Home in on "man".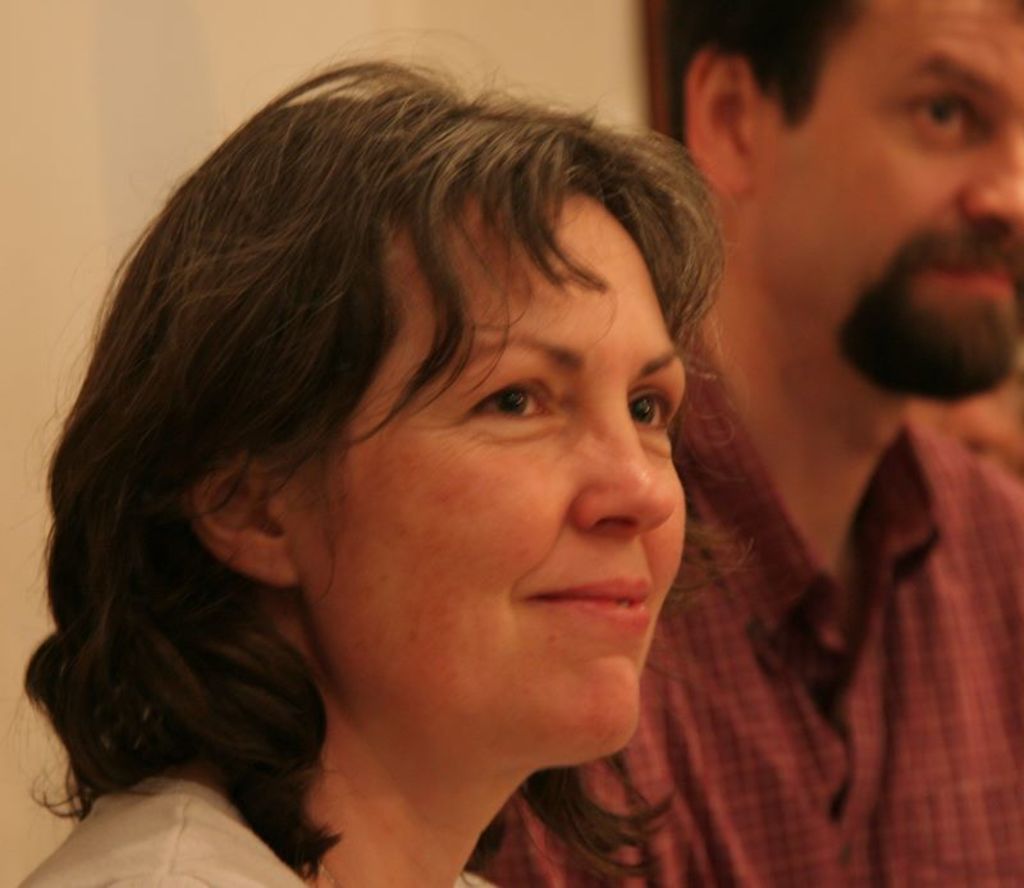
Homed in at rect(466, 0, 1023, 887).
